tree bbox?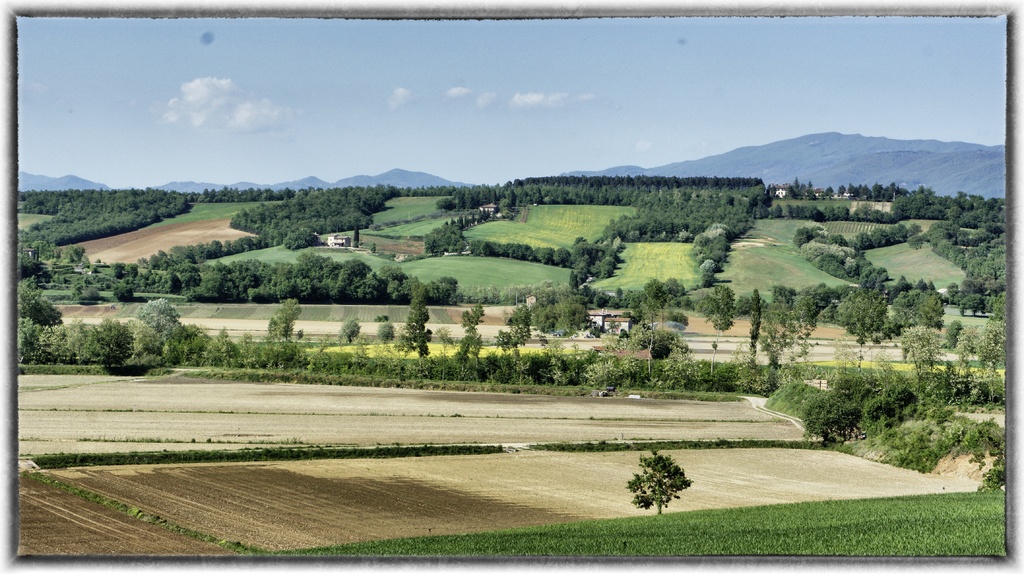
[455, 299, 485, 379]
